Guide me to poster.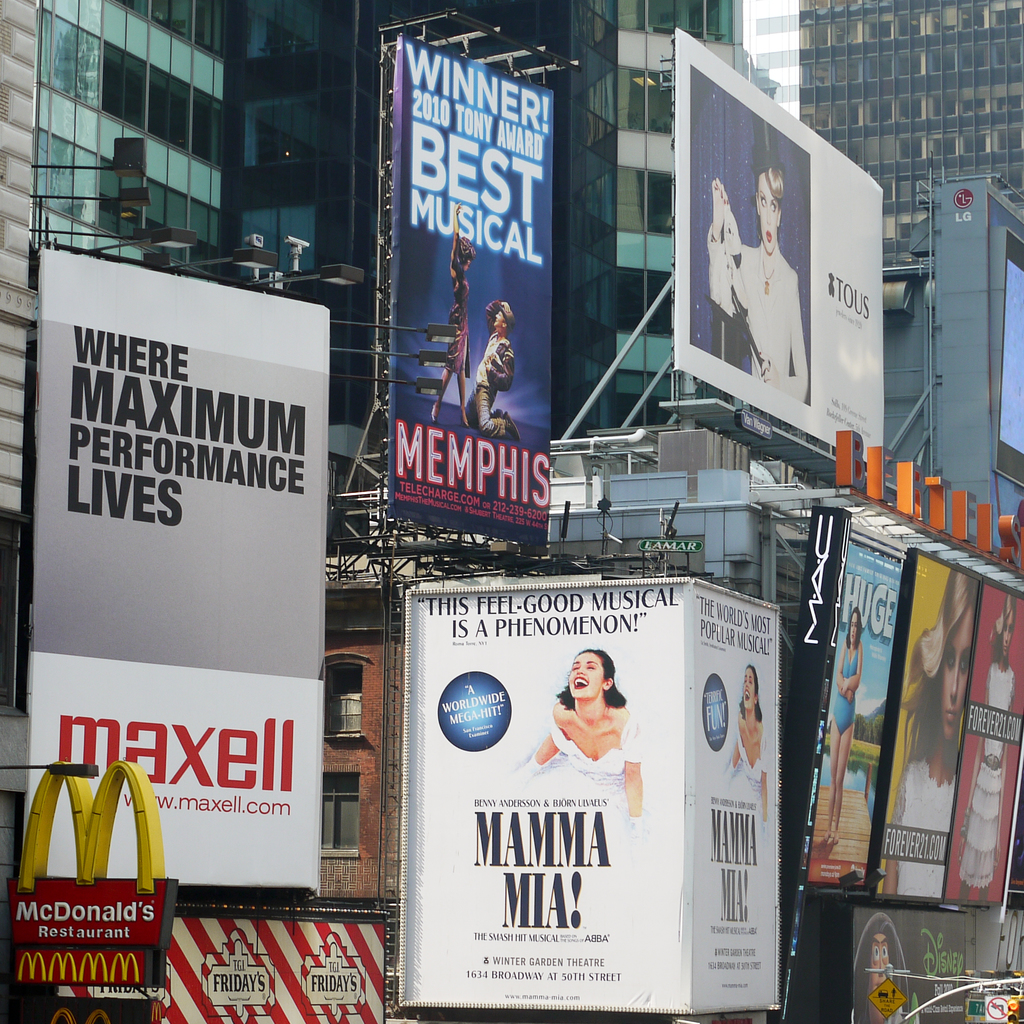
Guidance: region(679, 39, 886, 448).
